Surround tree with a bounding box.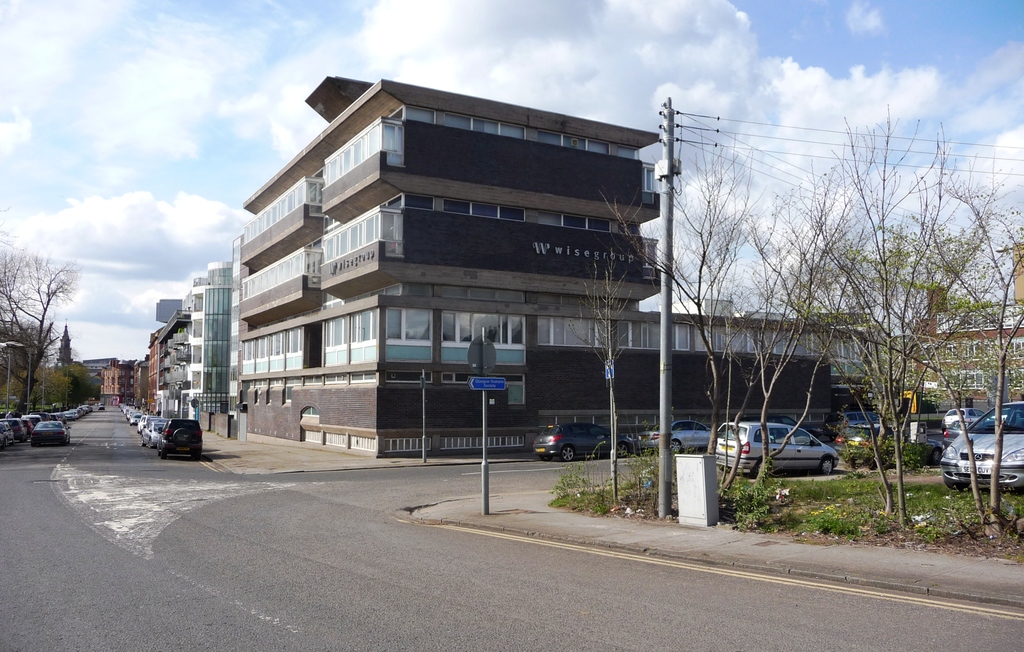
box(750, 102, 890, 480).
